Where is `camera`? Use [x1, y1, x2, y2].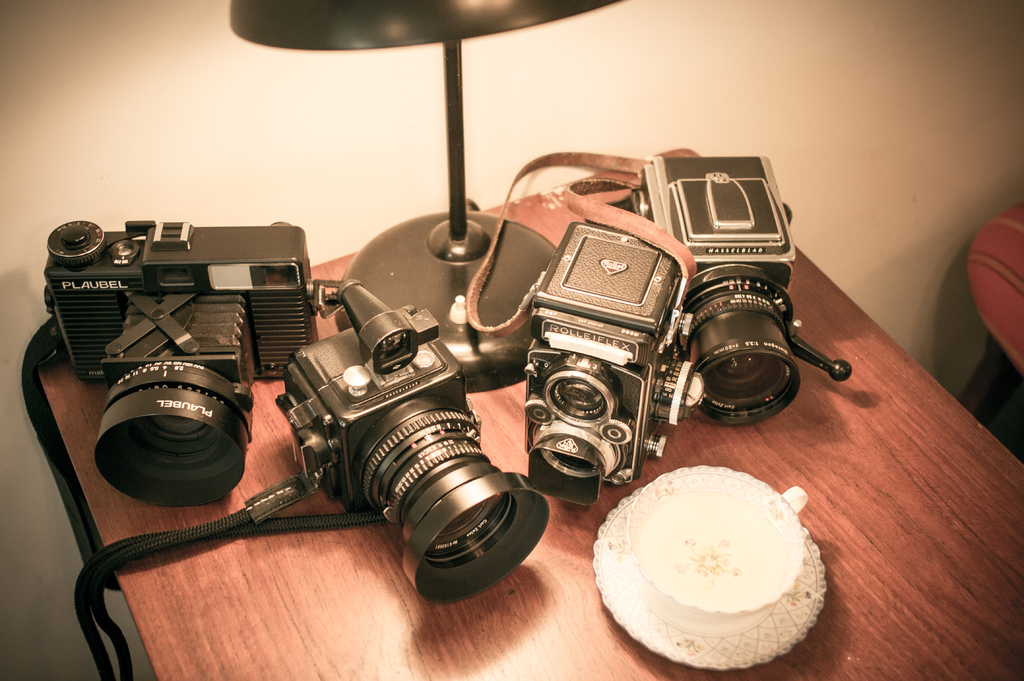
[527, 213, 692, 509].
